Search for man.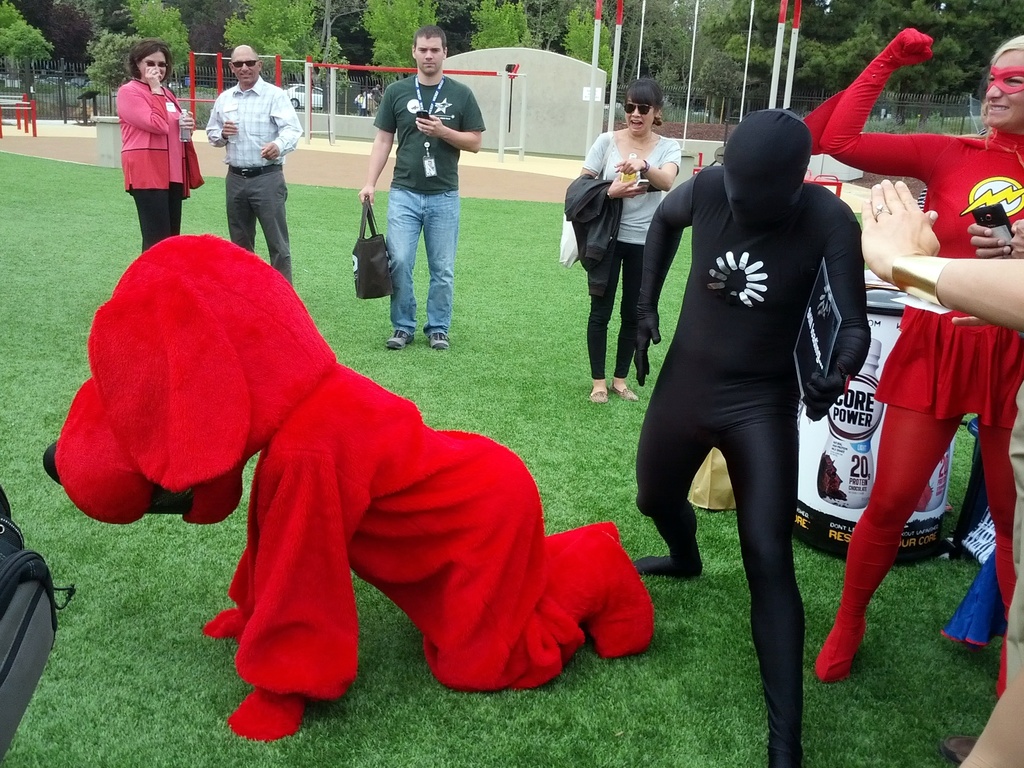
Found at (206,41,303,284).
